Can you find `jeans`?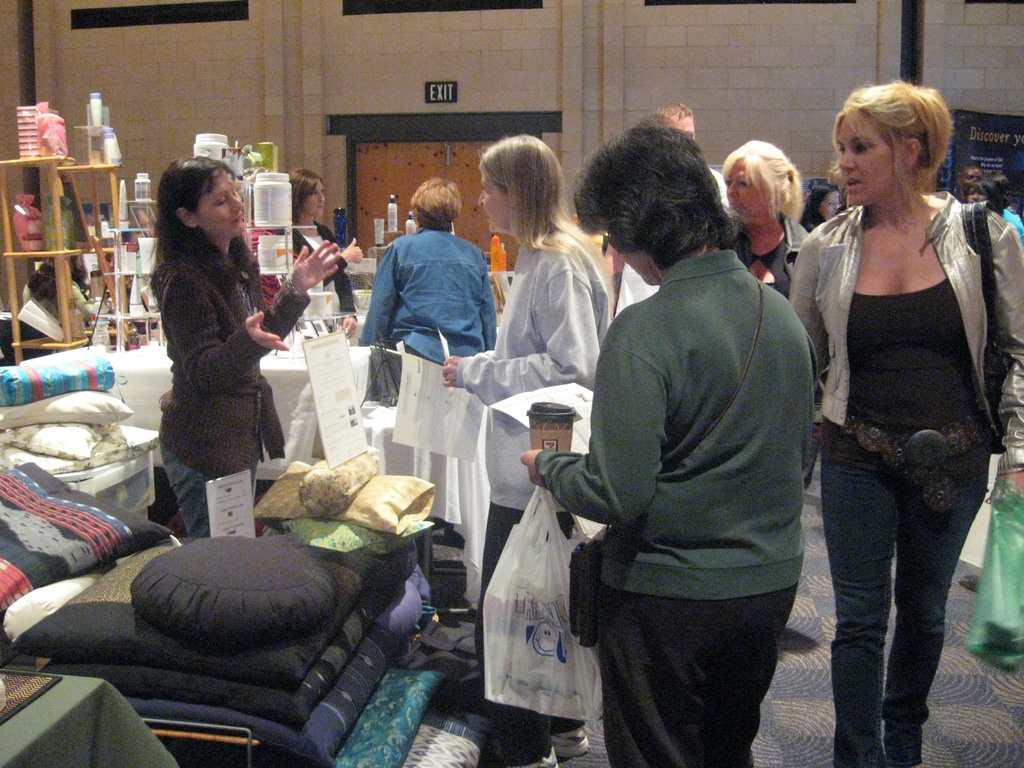
Yes, bounding box: rect(159, 438, 262, 535).
